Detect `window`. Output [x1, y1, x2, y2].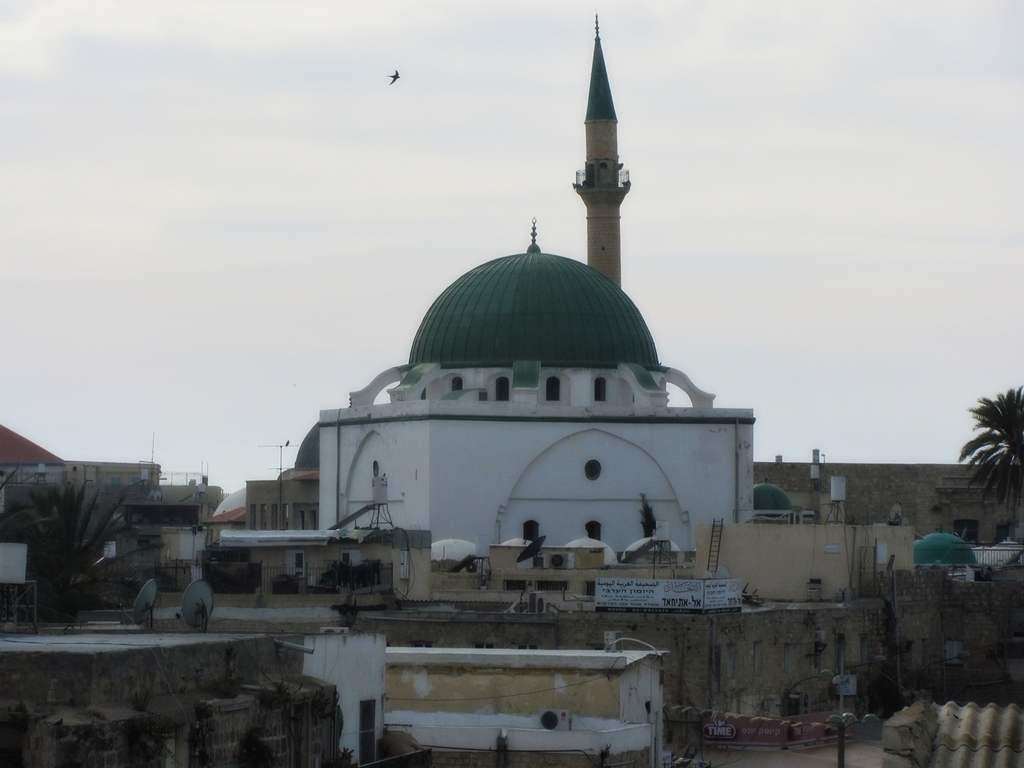
[587, 644, 605, 649].
